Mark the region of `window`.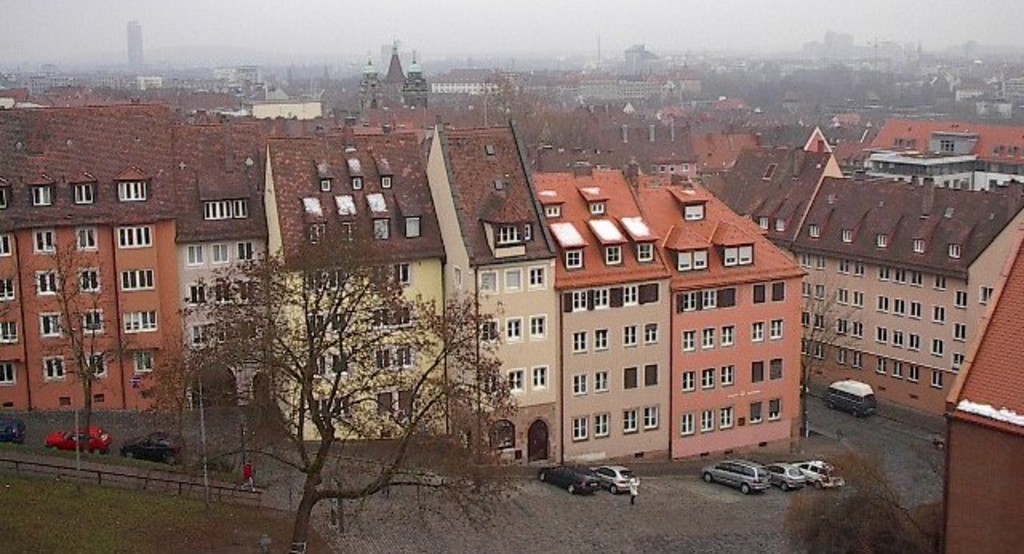
Region: (40, 311, 59, 338).
